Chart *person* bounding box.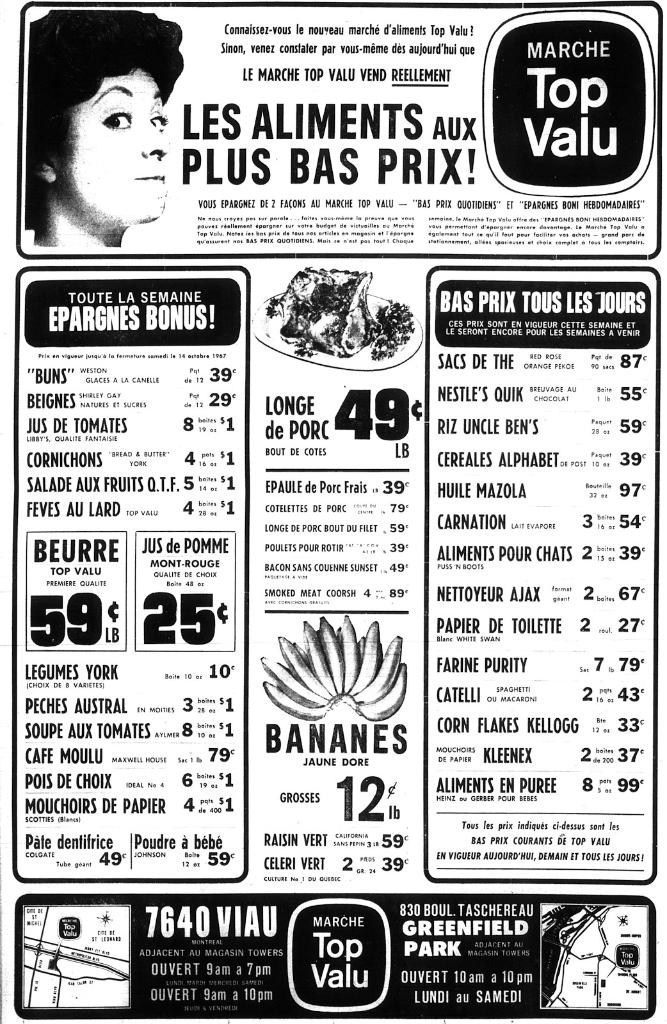
Charted: bbox(26, 12, 183, 252).
